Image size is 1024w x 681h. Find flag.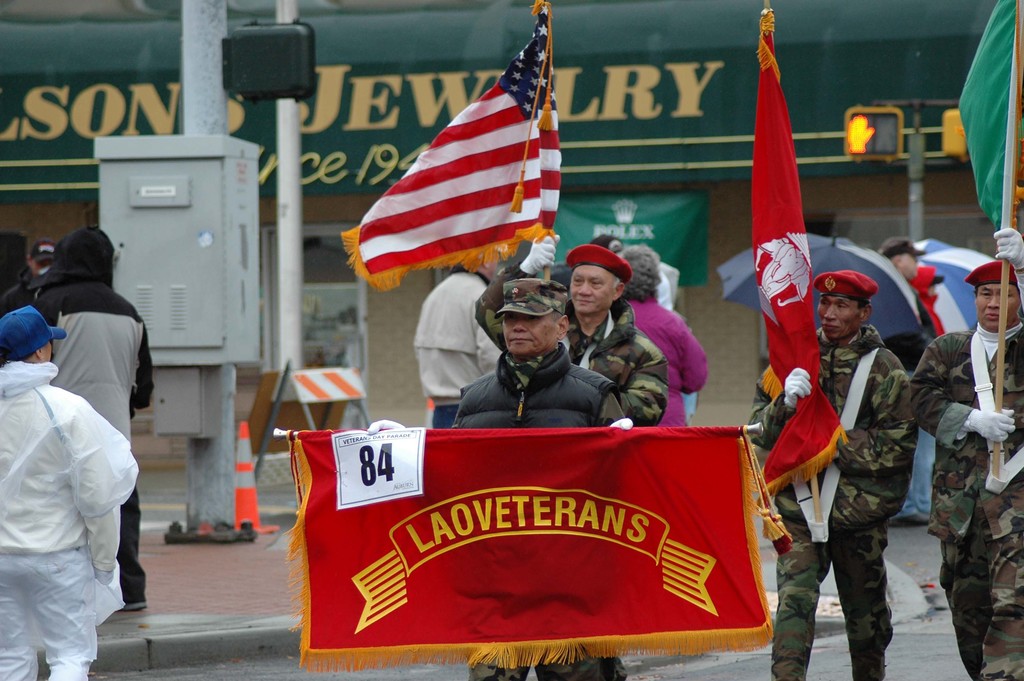
338:13:554:296.
